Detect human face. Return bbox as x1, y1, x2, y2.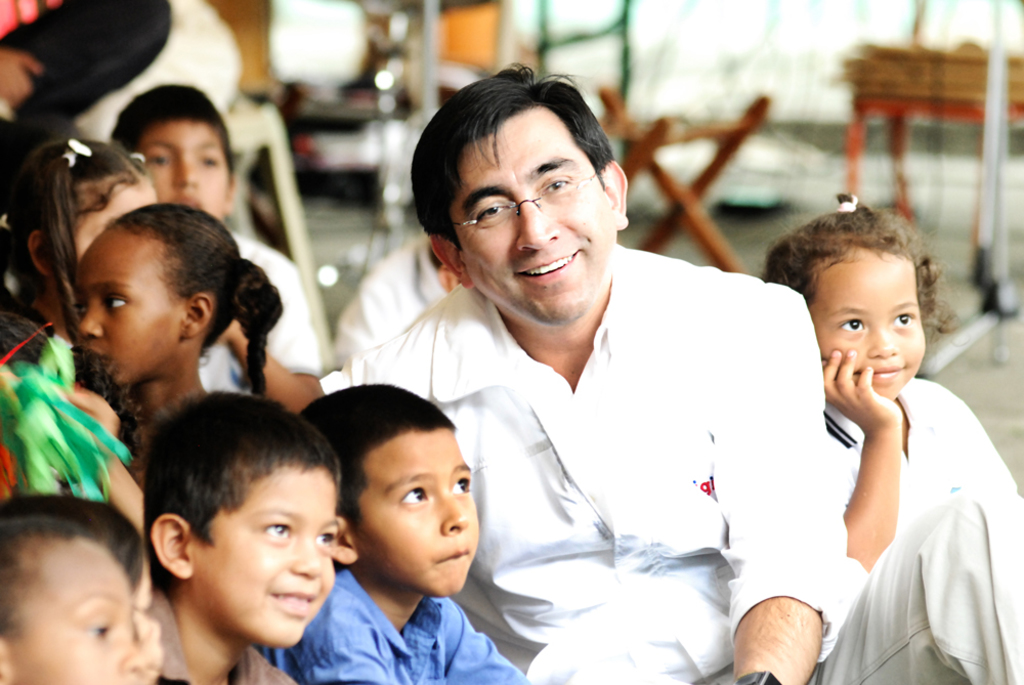
75, 237, 176, 385.
